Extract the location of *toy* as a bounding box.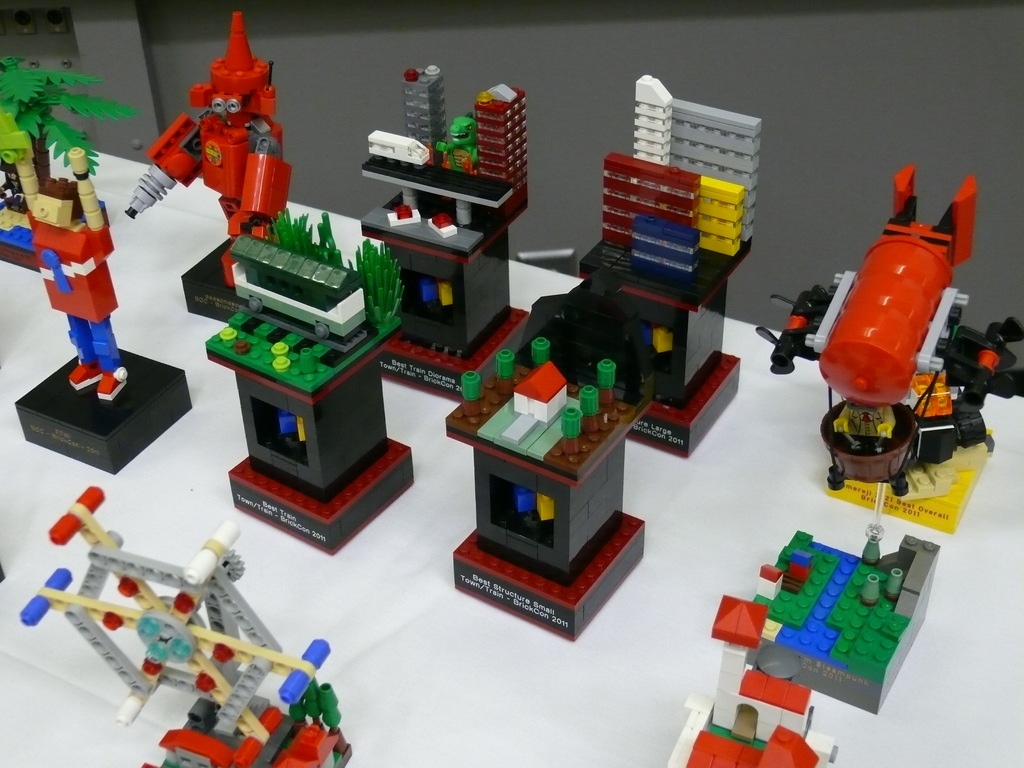
[left=117, top=9, right=291, bottom=321].
